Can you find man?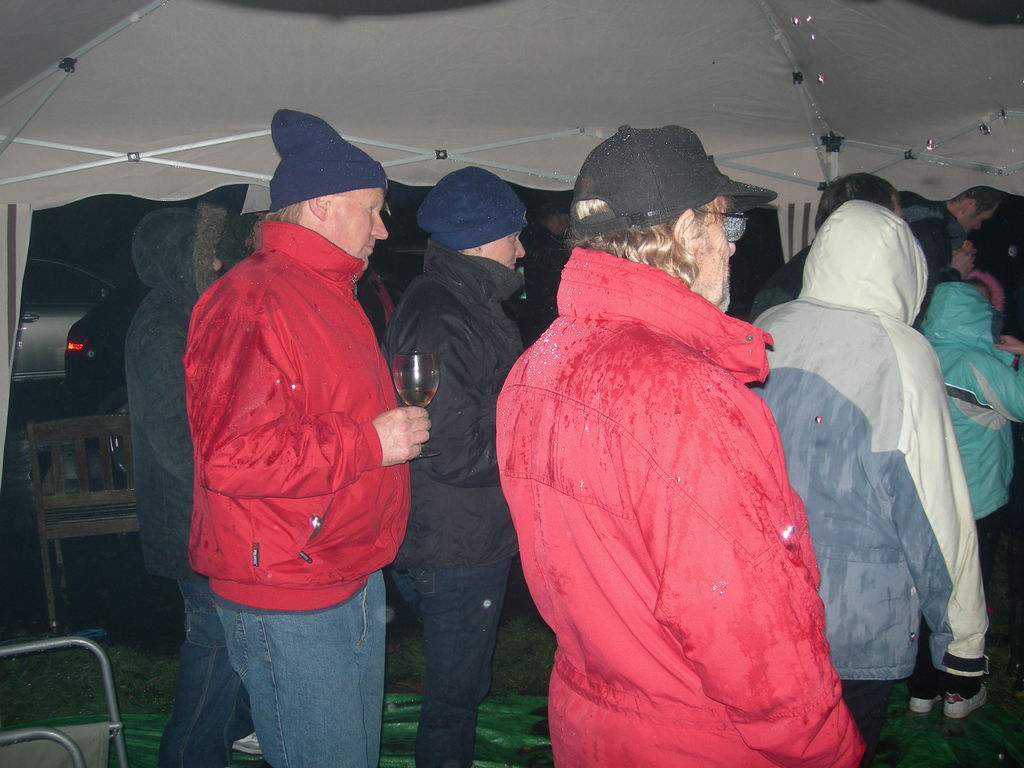
Yes, bounding box: box=[751, 204, 988, 767].
